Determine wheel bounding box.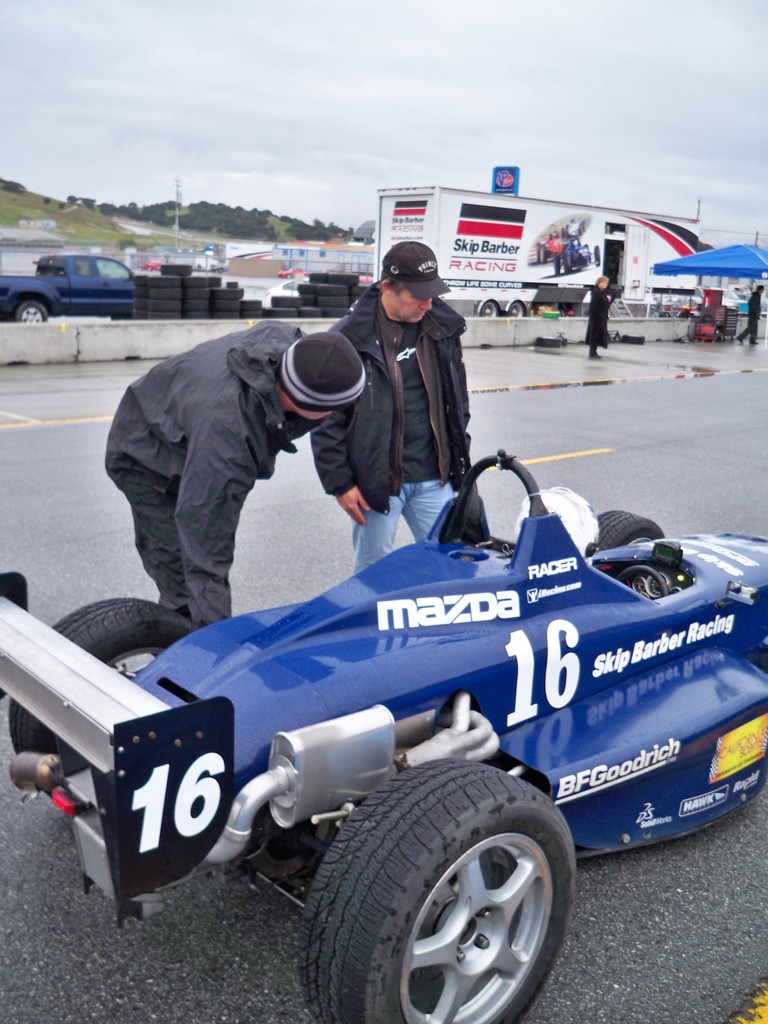
Determined: (6,602,196,783).
